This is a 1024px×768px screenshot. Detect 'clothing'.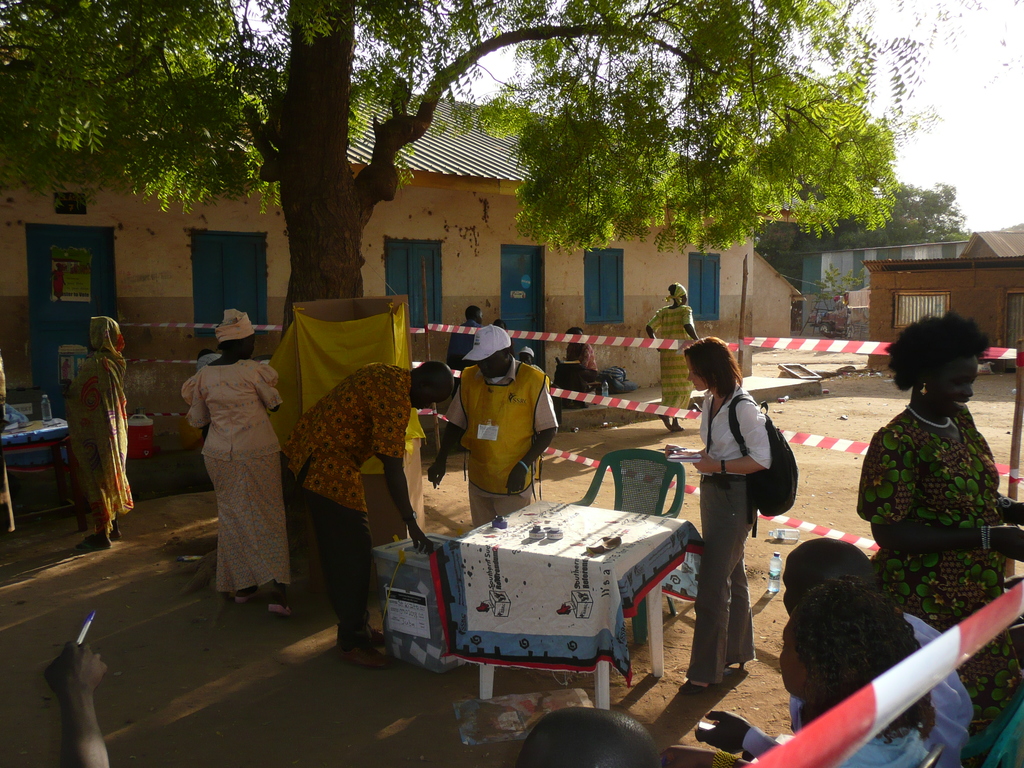
[645, 297, 694, 412].
